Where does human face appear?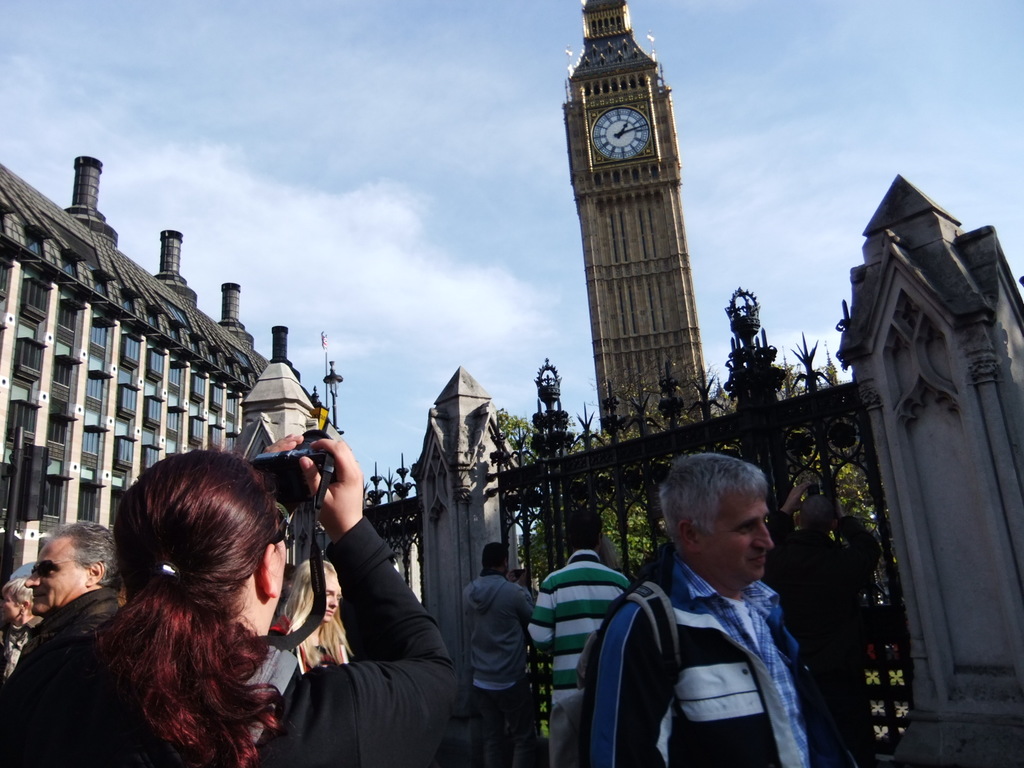
Appears at region(22, 541, 86, 611).
